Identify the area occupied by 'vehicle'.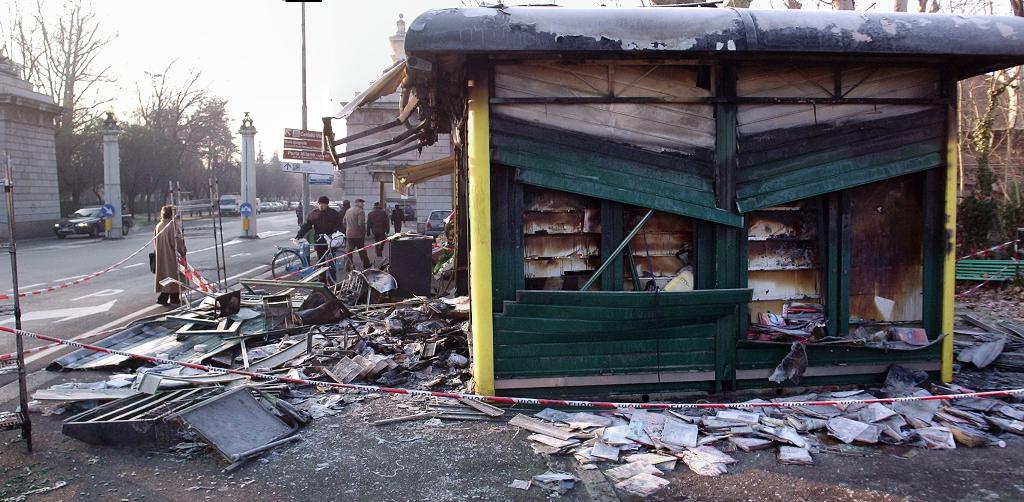
Area: <region>53, 203, 134, 237</region>.
